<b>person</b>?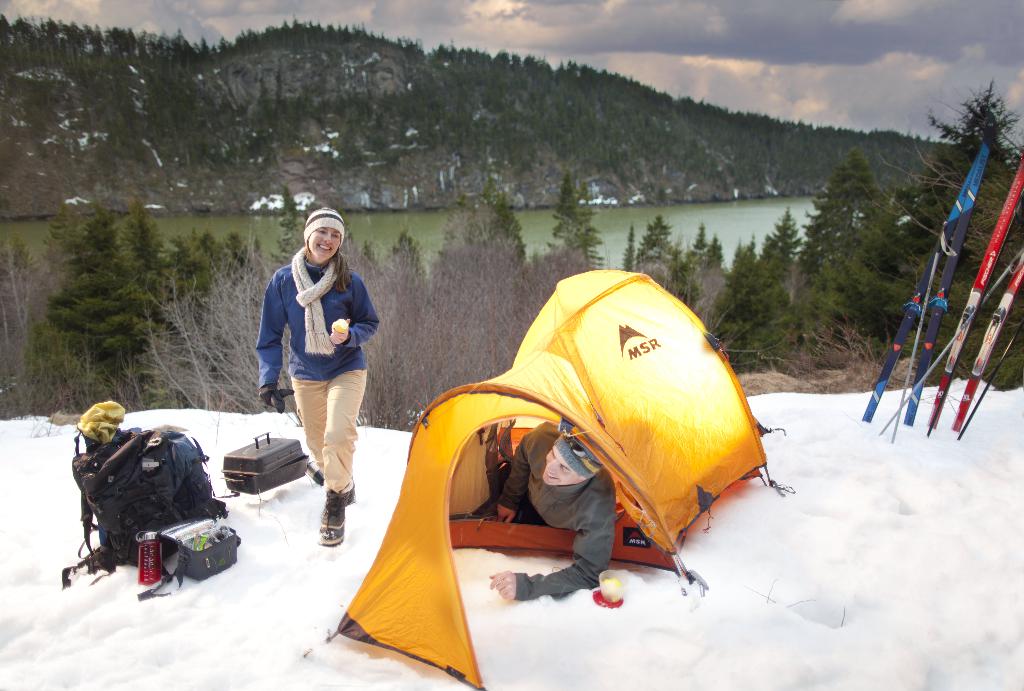
left=486, top=421, right=618, bottom=601
